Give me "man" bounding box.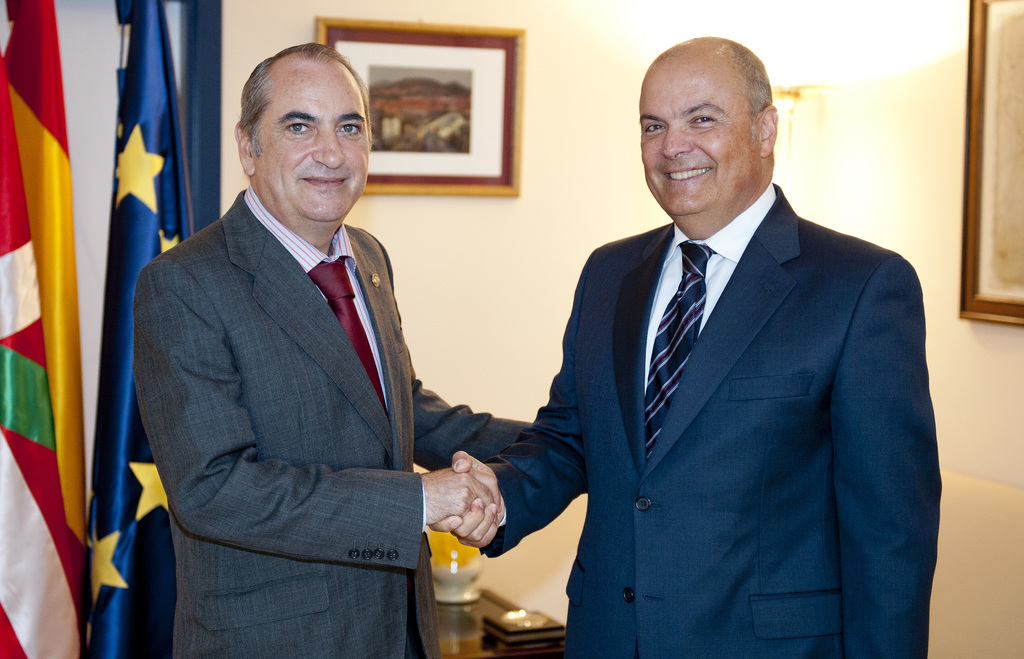
132/47/527/658.
